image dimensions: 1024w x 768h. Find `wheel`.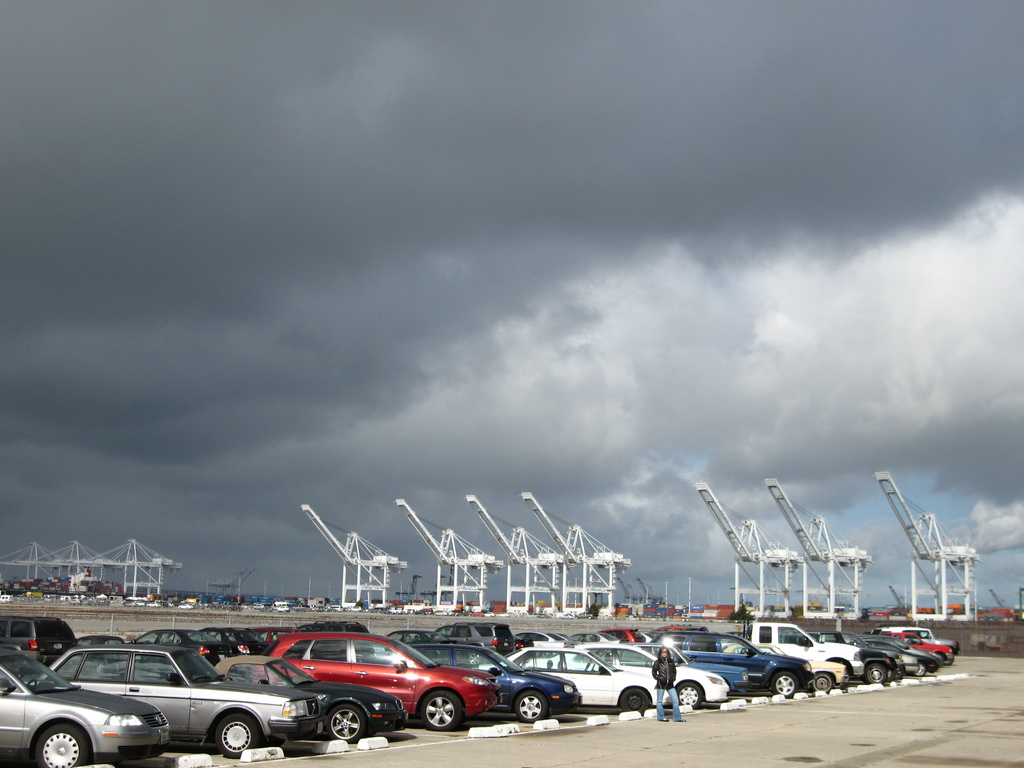
Rect(680, 682, 702, 705).
